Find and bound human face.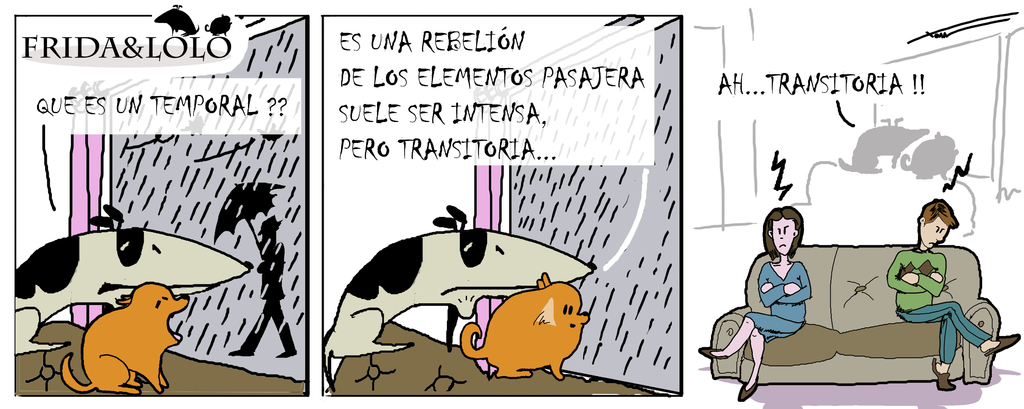
Bound: x1=924, y1=217, x2=949, y2=246.
